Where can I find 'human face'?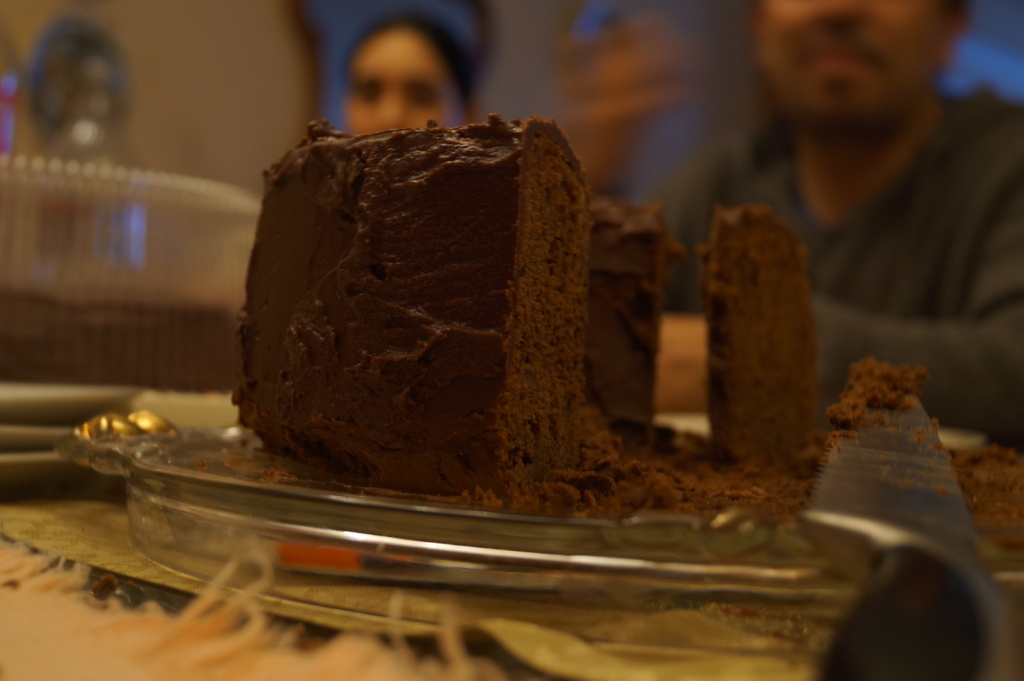
You can find it at [x1=755, y1=0, x2=939, y2=125].
